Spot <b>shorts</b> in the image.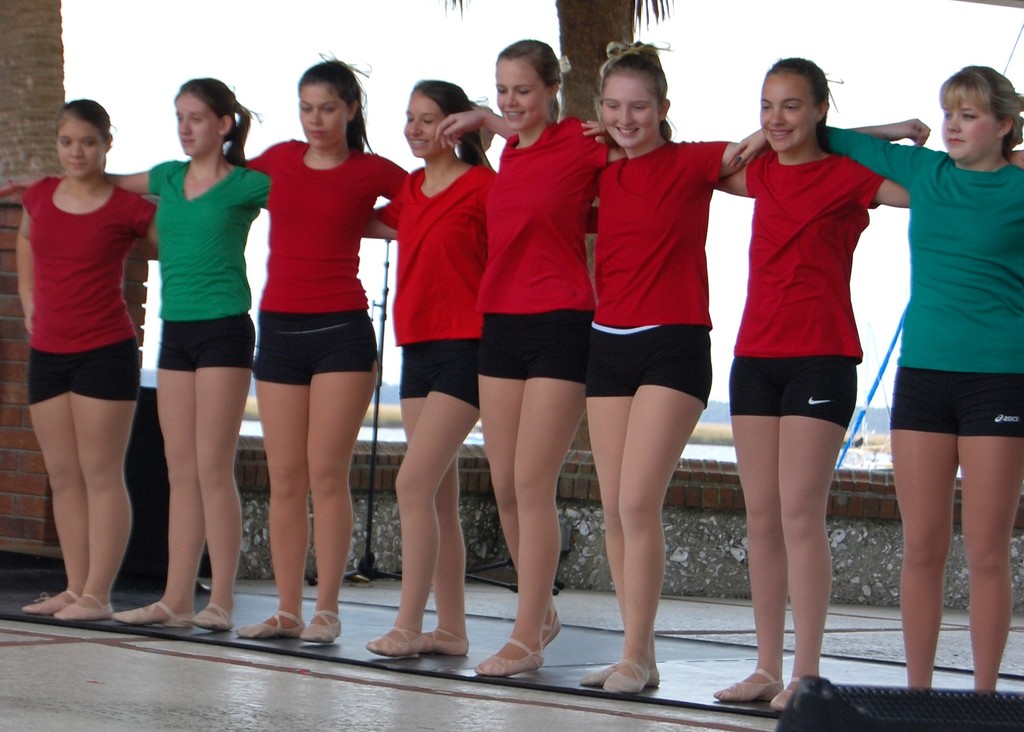
<b>shorts</b> found at box=[581, 323, 712, 403].
